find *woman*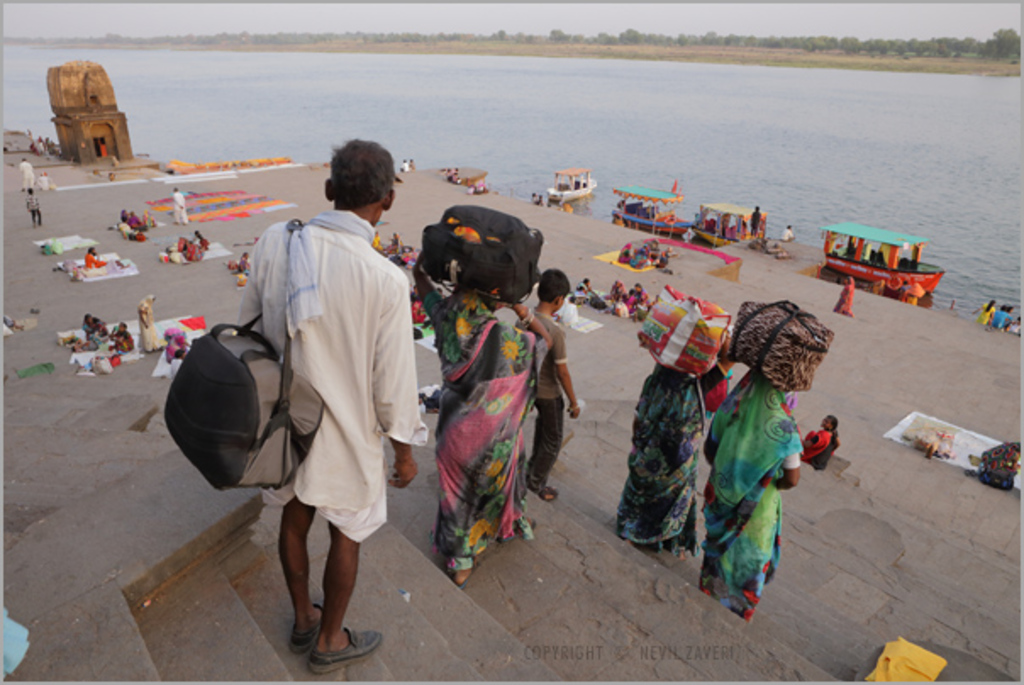
410 292 431 320
